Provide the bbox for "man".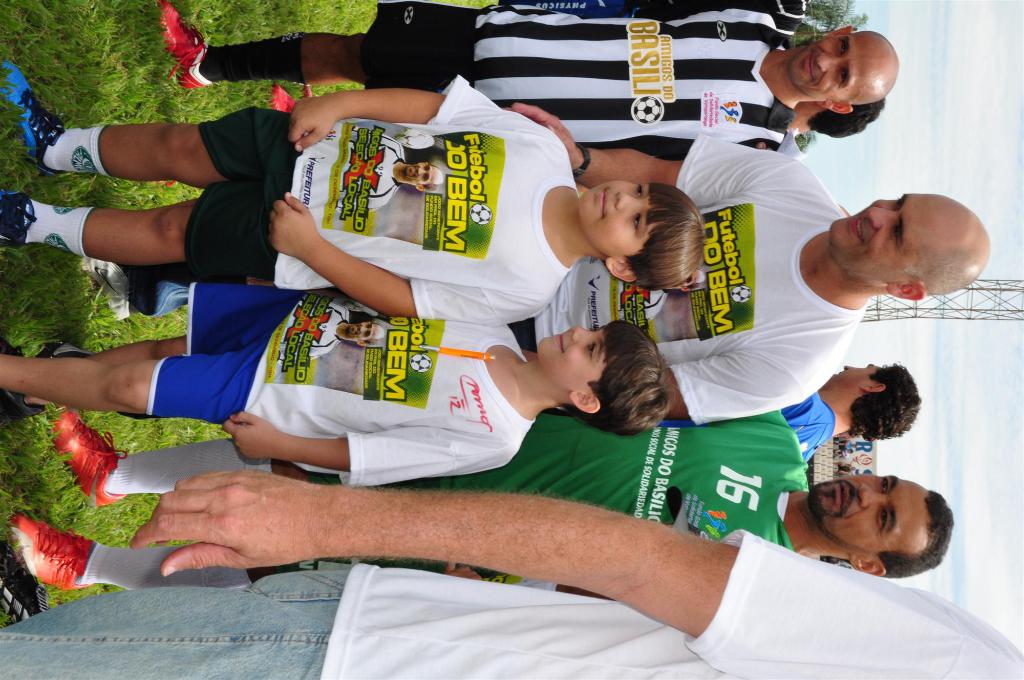
269:81:887:138.
